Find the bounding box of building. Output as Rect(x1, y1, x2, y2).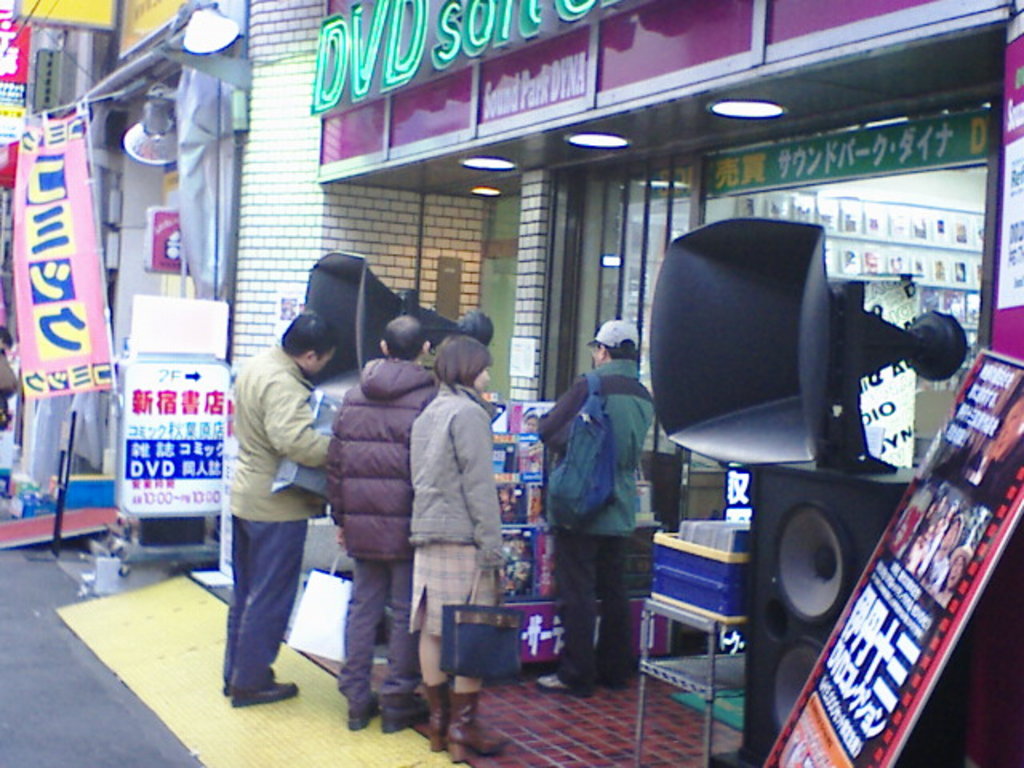
Rect(248, 0, 1022, 766).
